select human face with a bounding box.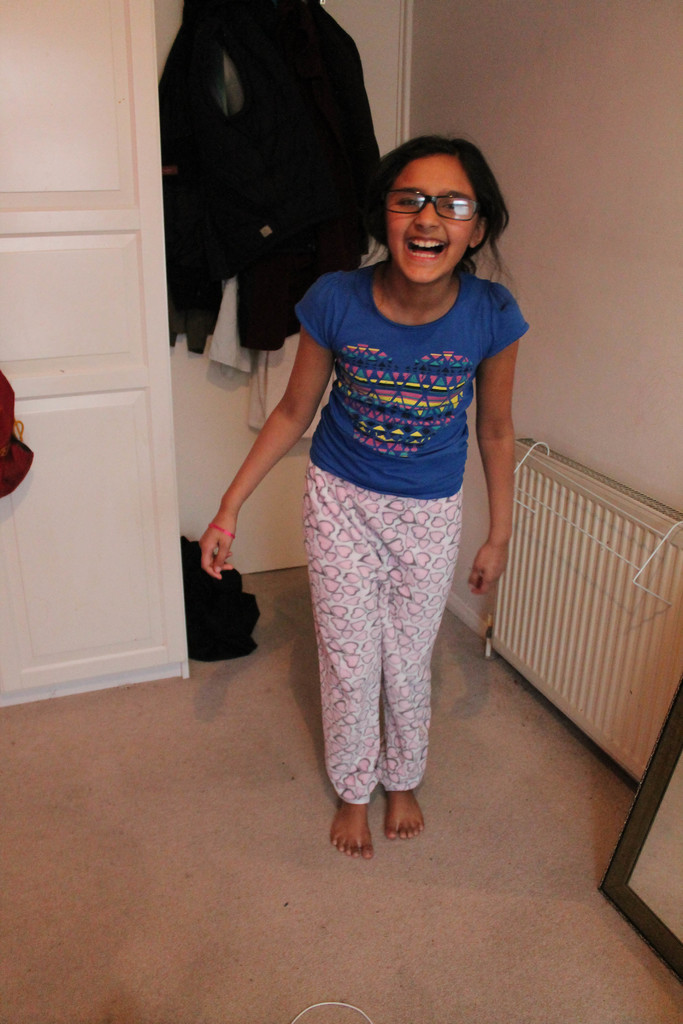
left=377, top=160, right=481, bottom=285.
